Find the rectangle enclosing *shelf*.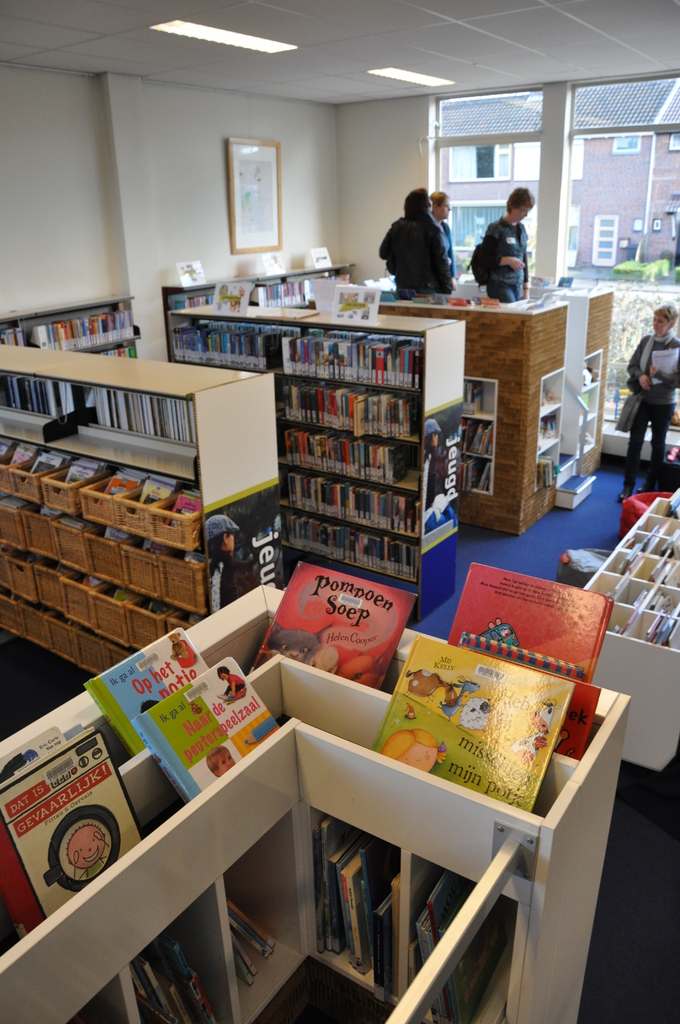
(left=13, top=700, right=608, bottom=1003).
